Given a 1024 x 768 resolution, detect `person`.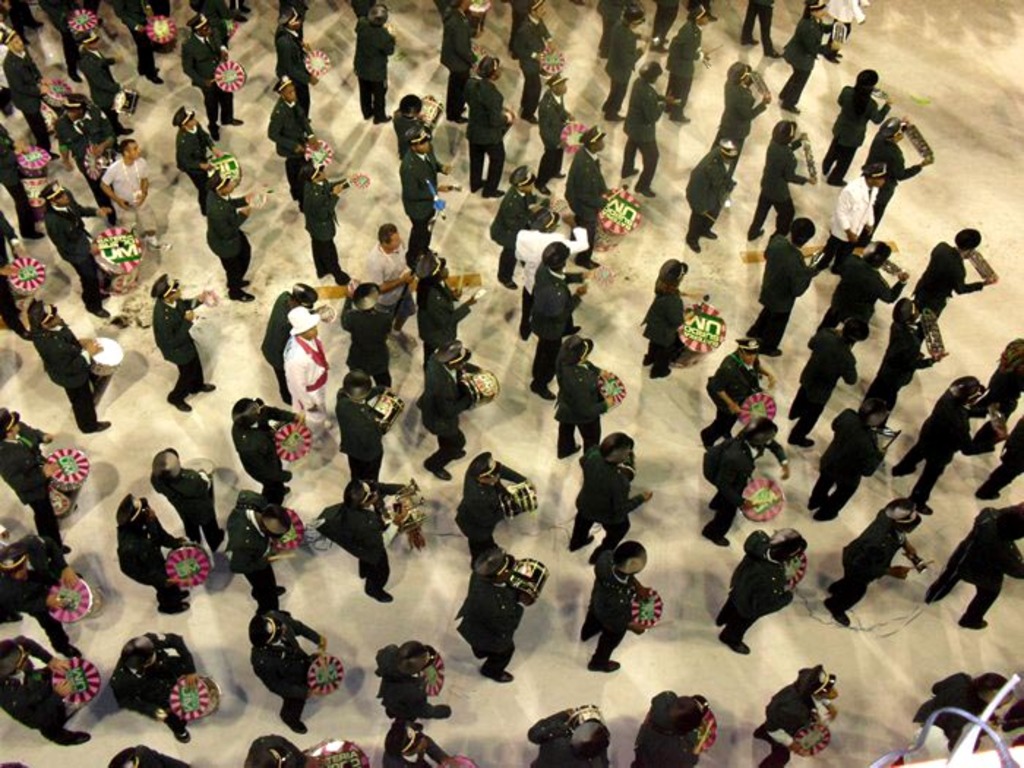
[x1=775, y1=0, x2=840, y2=111].
